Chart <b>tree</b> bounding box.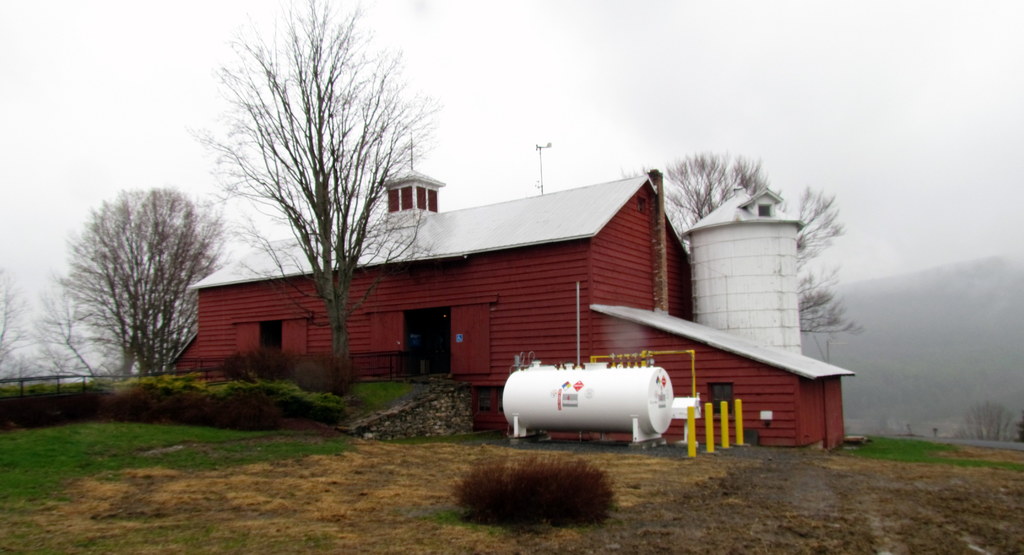
Charted: (788,181,856,351).
